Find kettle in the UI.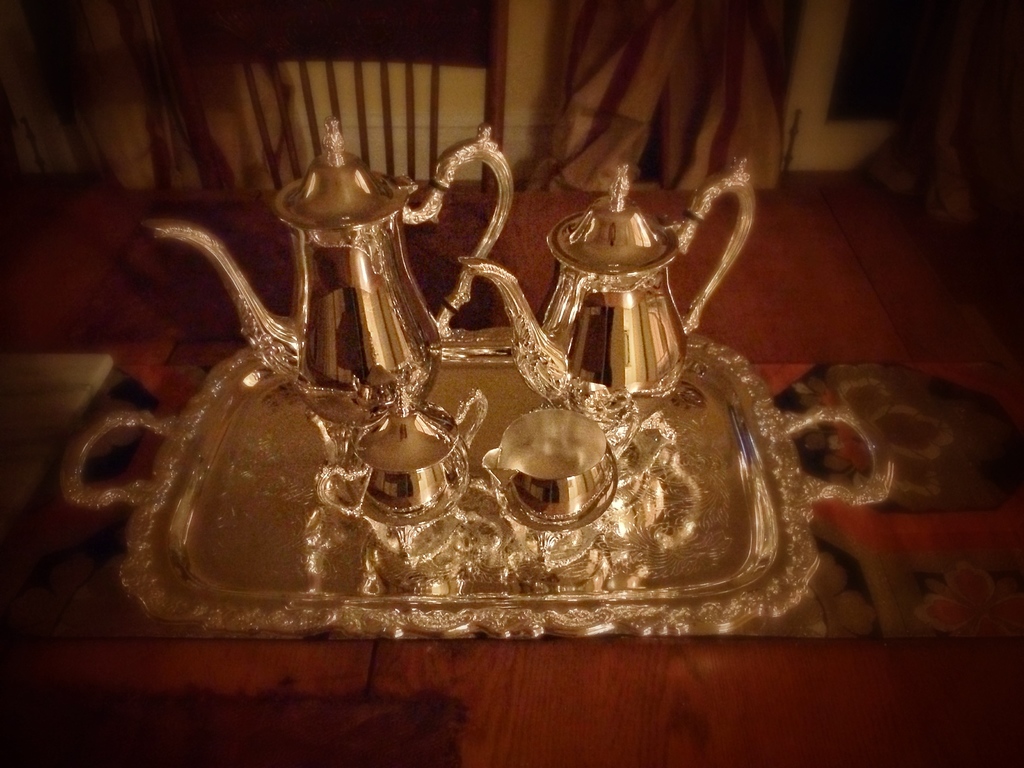
UI element at bbox=[452, 161, 761, 437].
